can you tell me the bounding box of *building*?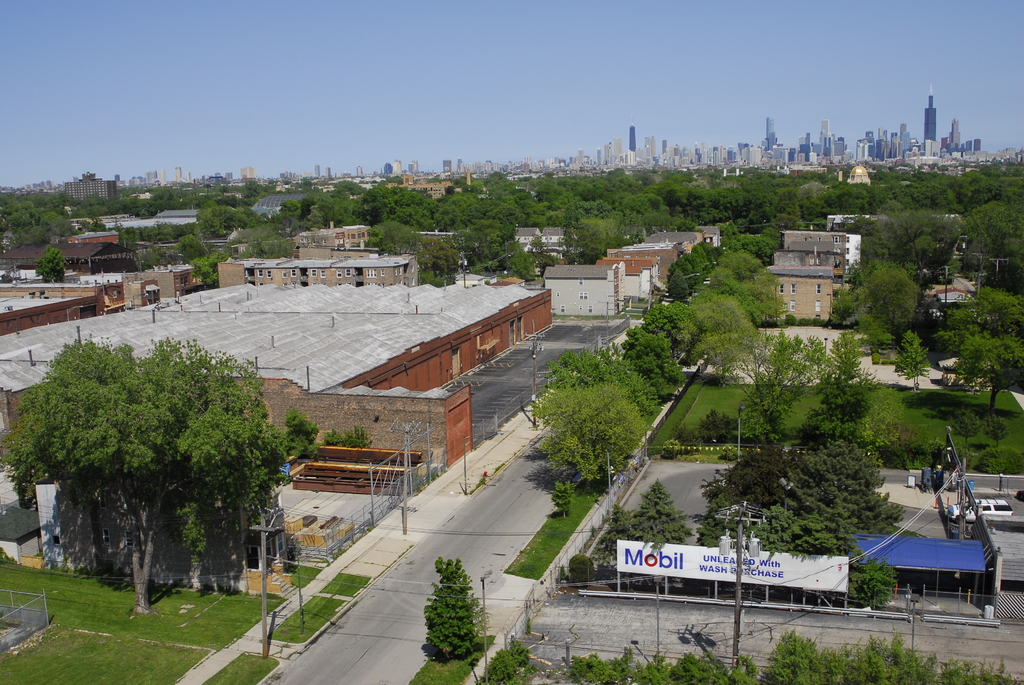
774:249:844:276.
